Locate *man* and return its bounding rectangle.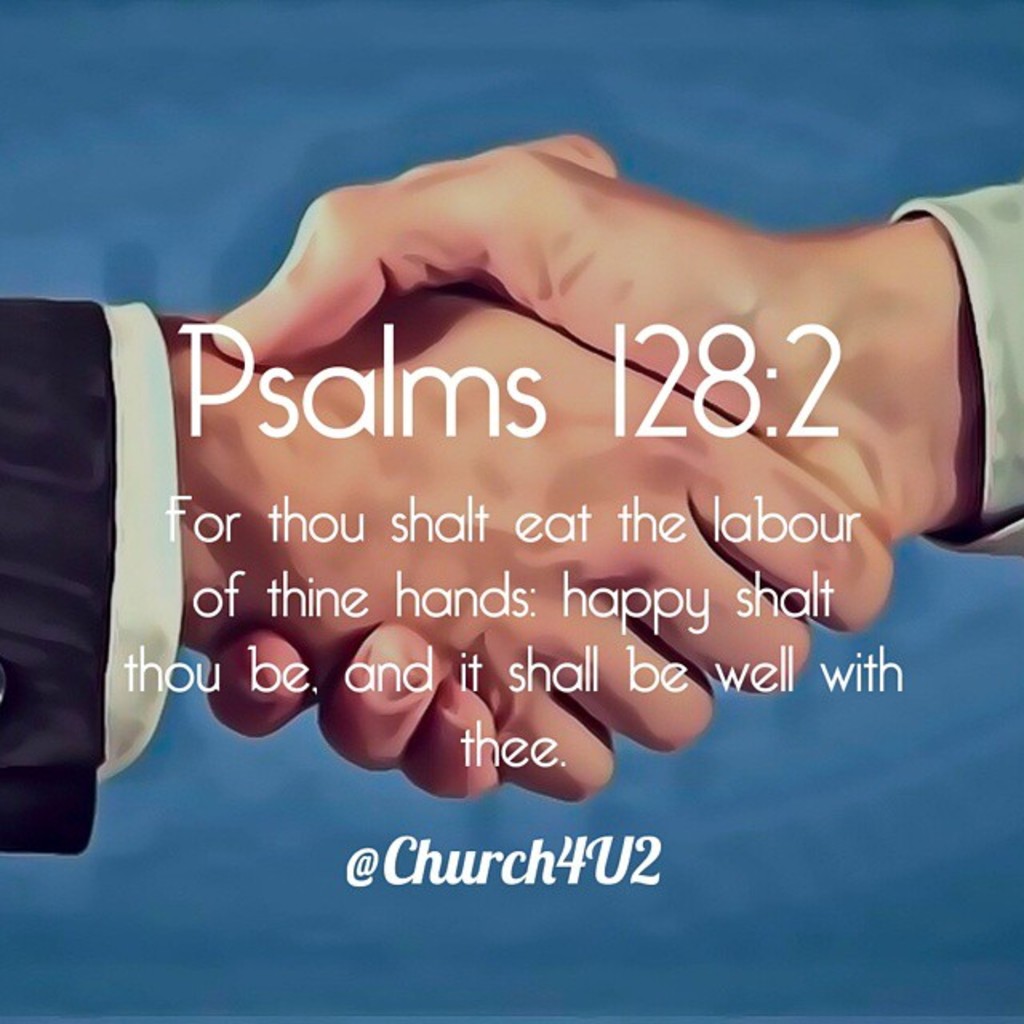
<region>192, 134, 1022, 803</region>.
